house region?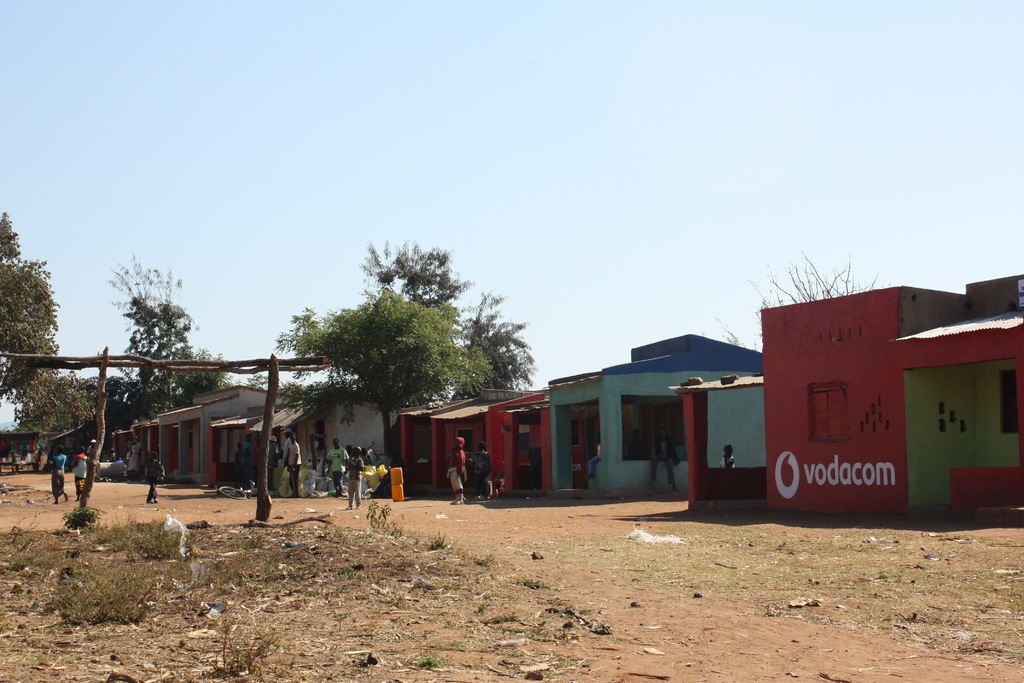
l=346, t=391, r=525, b=481
